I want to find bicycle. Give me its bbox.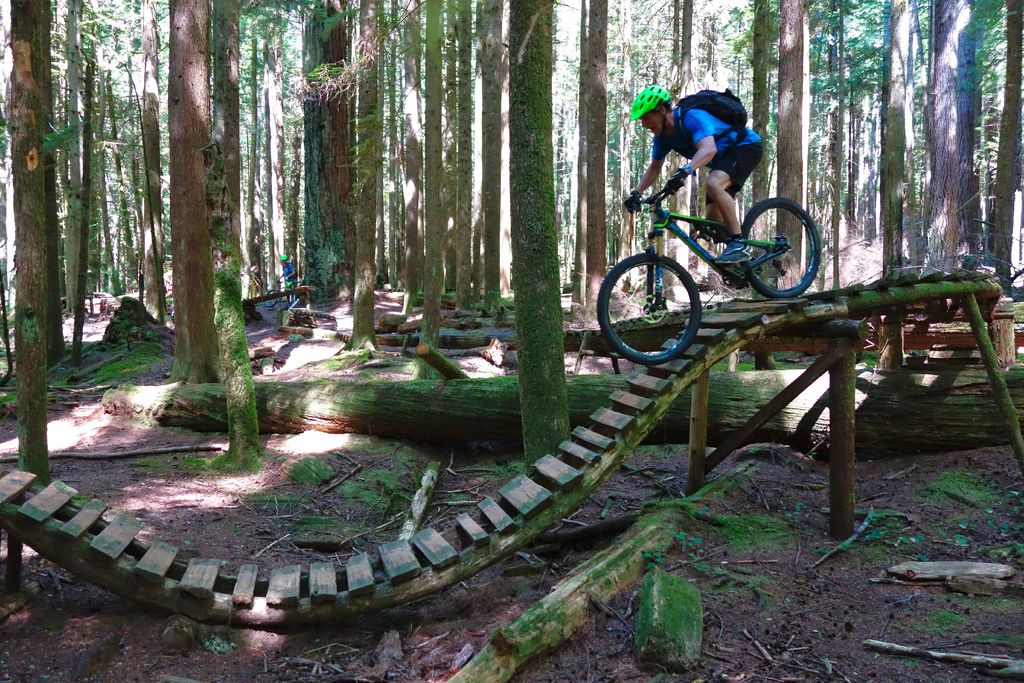
264/279/302/308.
